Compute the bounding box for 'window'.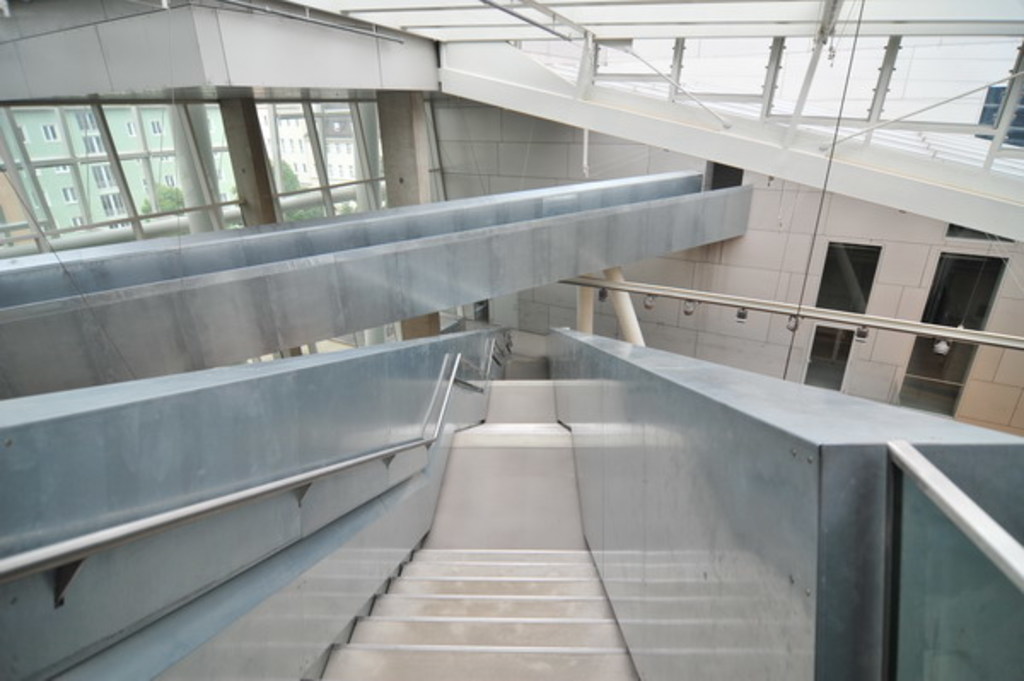
left=32, top=123, right=51, bottom=147.
